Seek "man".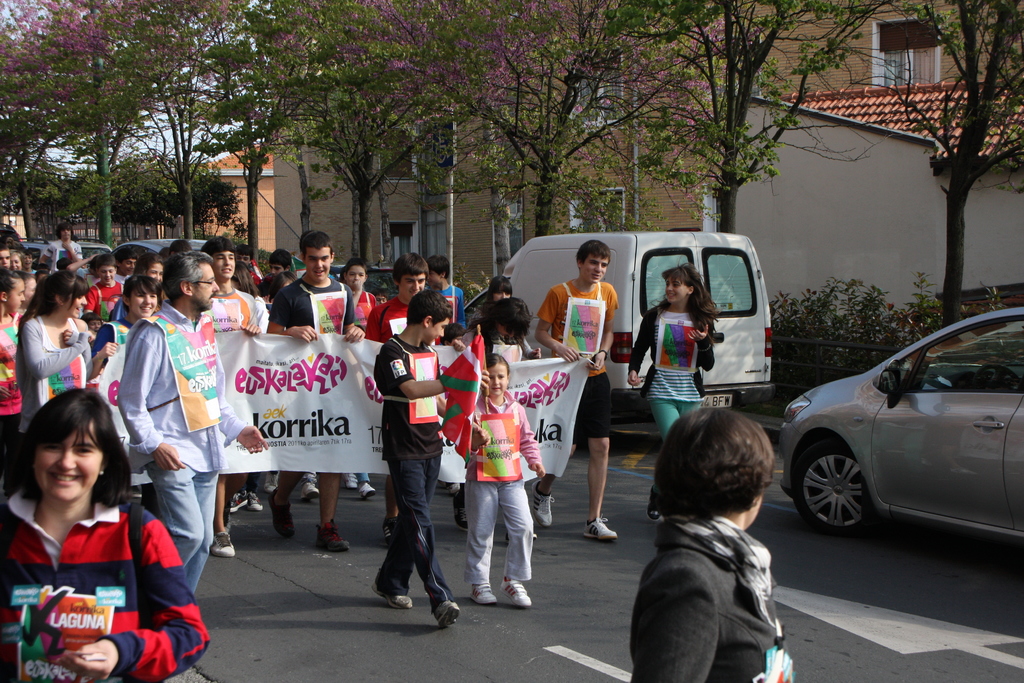
box=[268, 234, 364, 552].
